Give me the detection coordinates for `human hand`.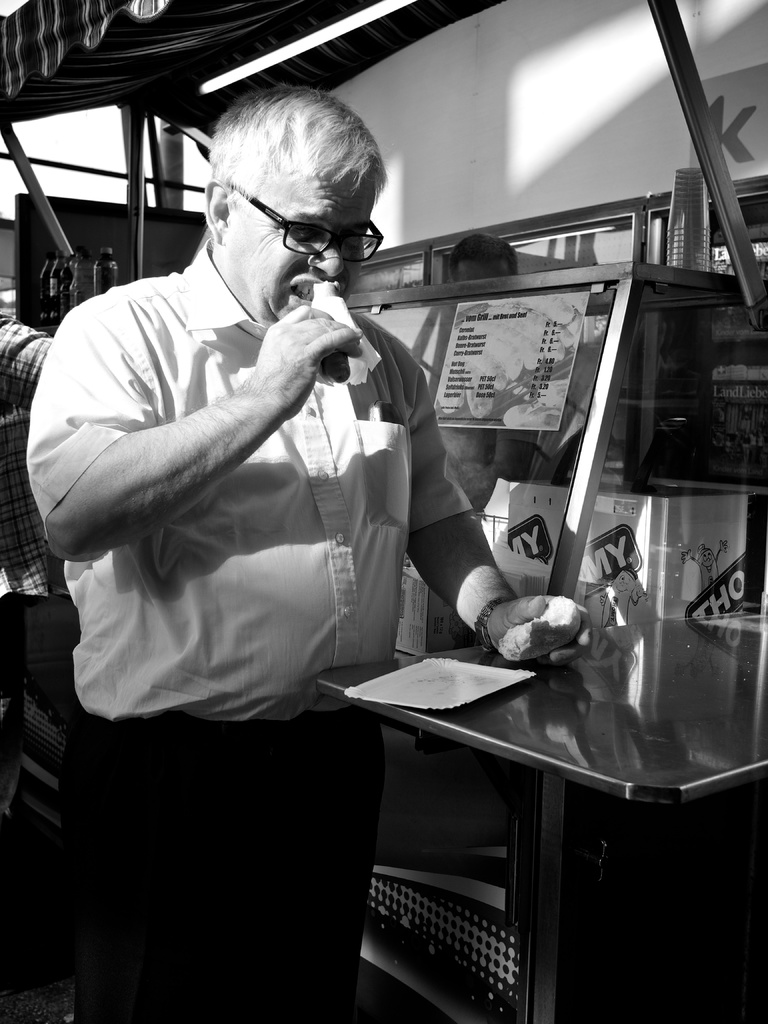
235, 289, 369, 392.
